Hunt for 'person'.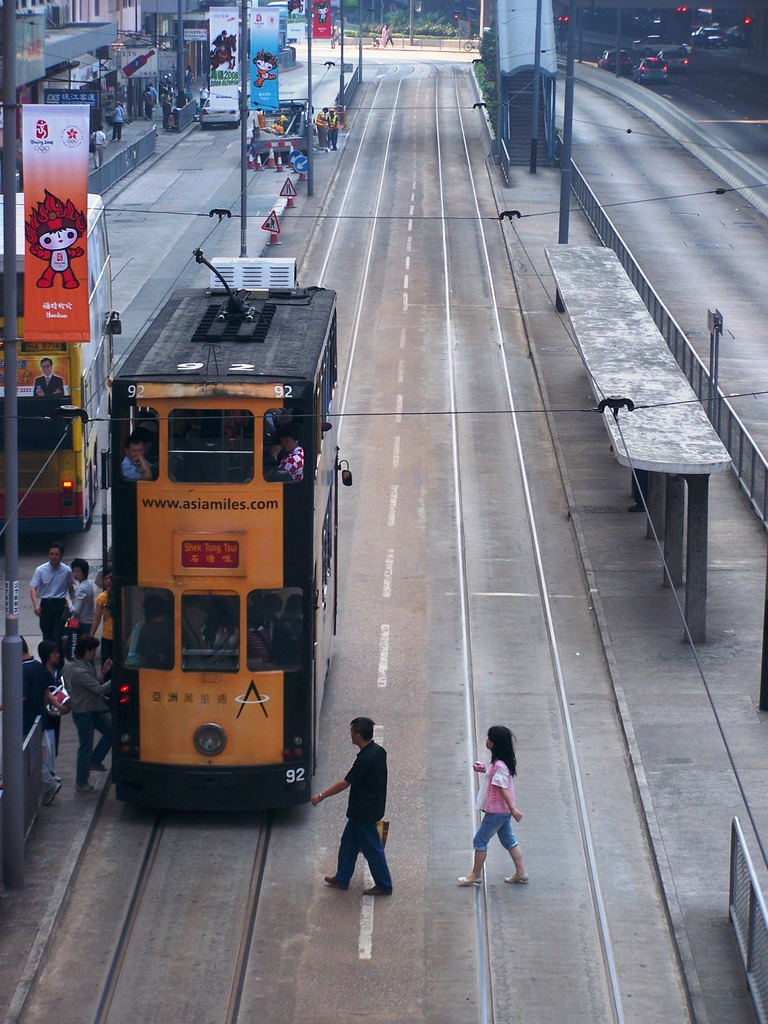
Hunted down at {"x1": 70, "y1": 550, "x2": 98, "y2": 630}.
